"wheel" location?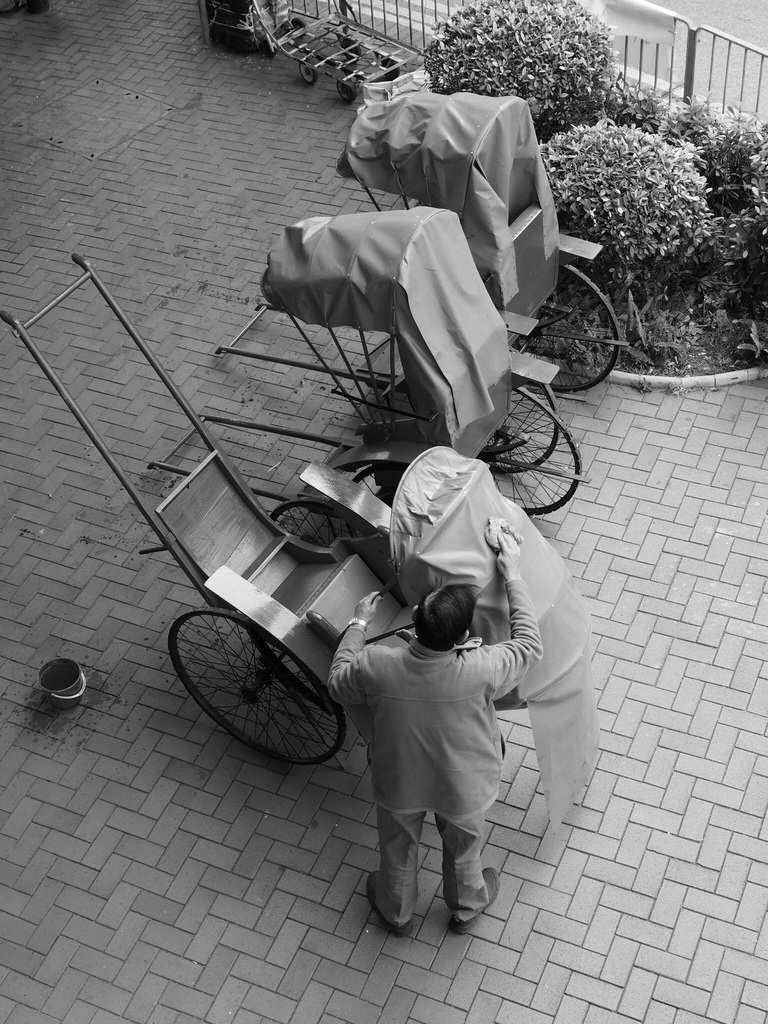
rect(255, 39, 279, 63)
